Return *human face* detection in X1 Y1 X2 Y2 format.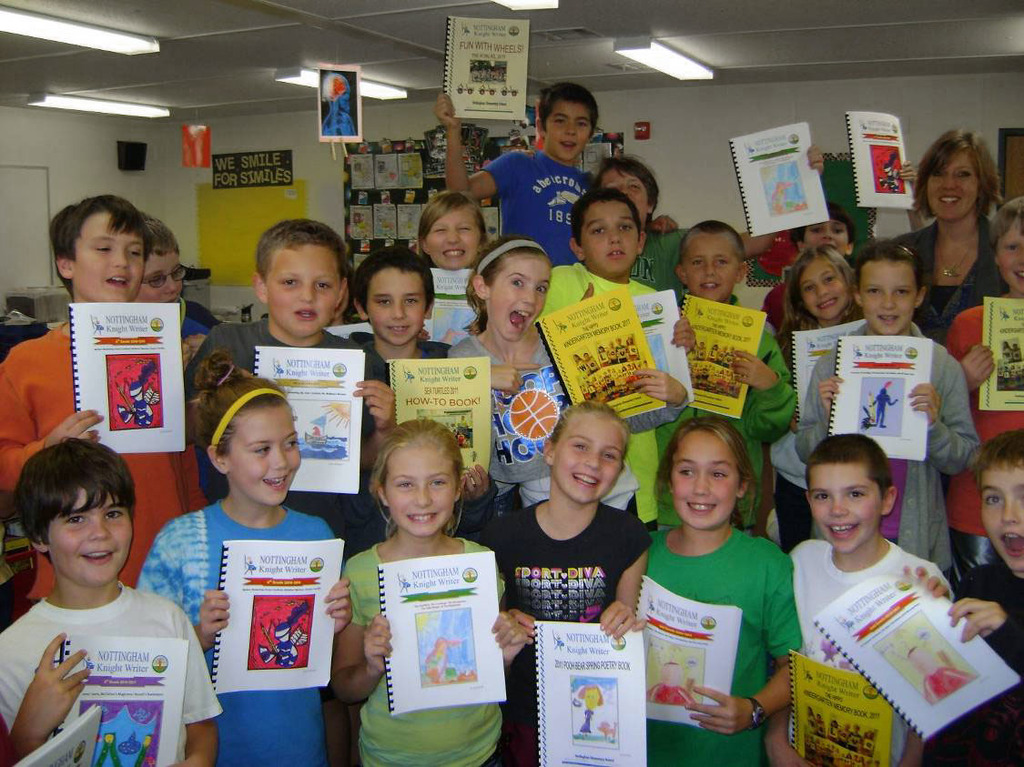
553 413 627 507.
